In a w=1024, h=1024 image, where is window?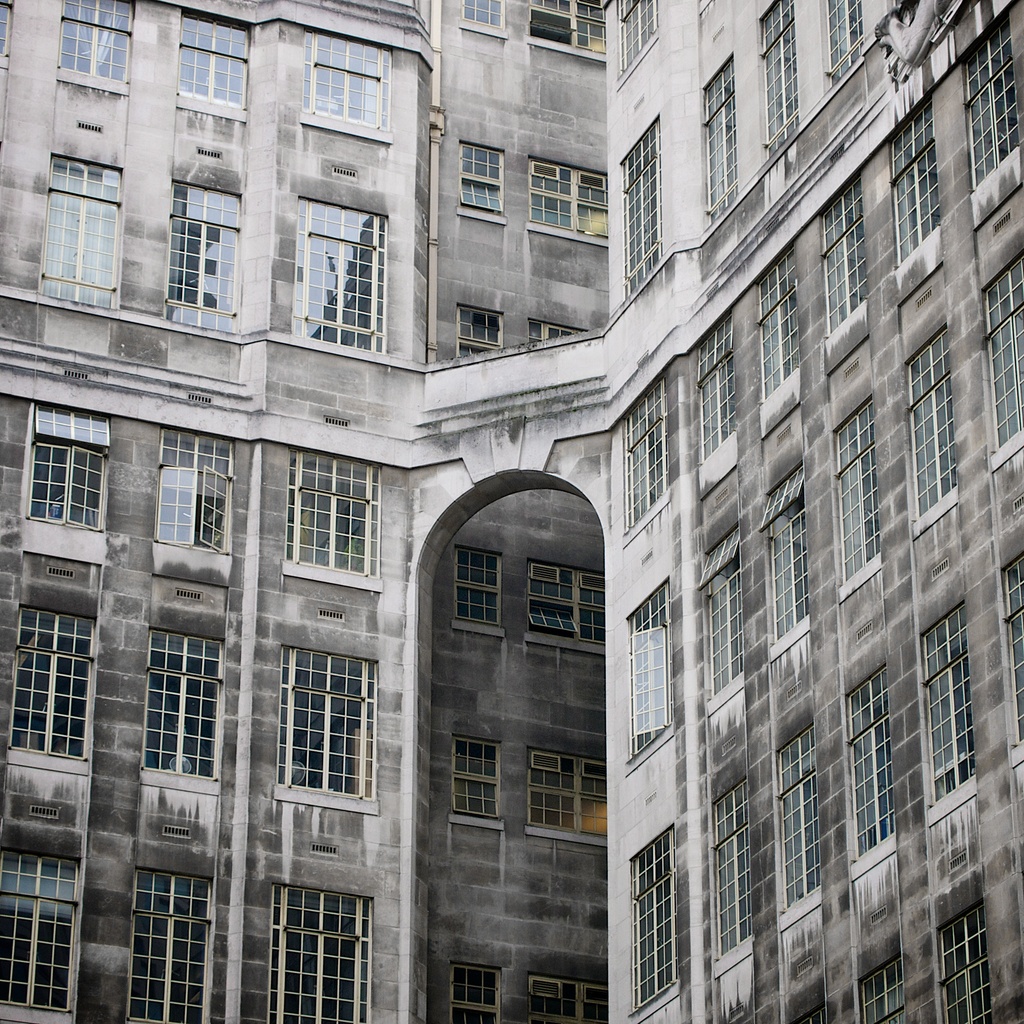
x1=141 y1=635 x2=221 y2=780.
